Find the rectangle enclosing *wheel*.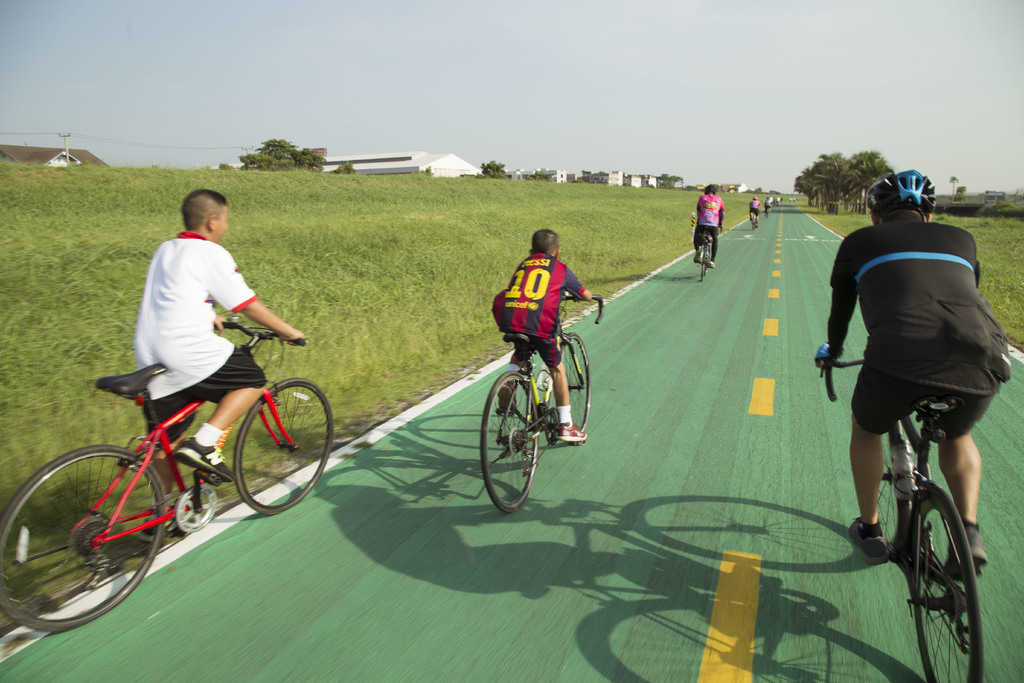
876:423:916:557.
